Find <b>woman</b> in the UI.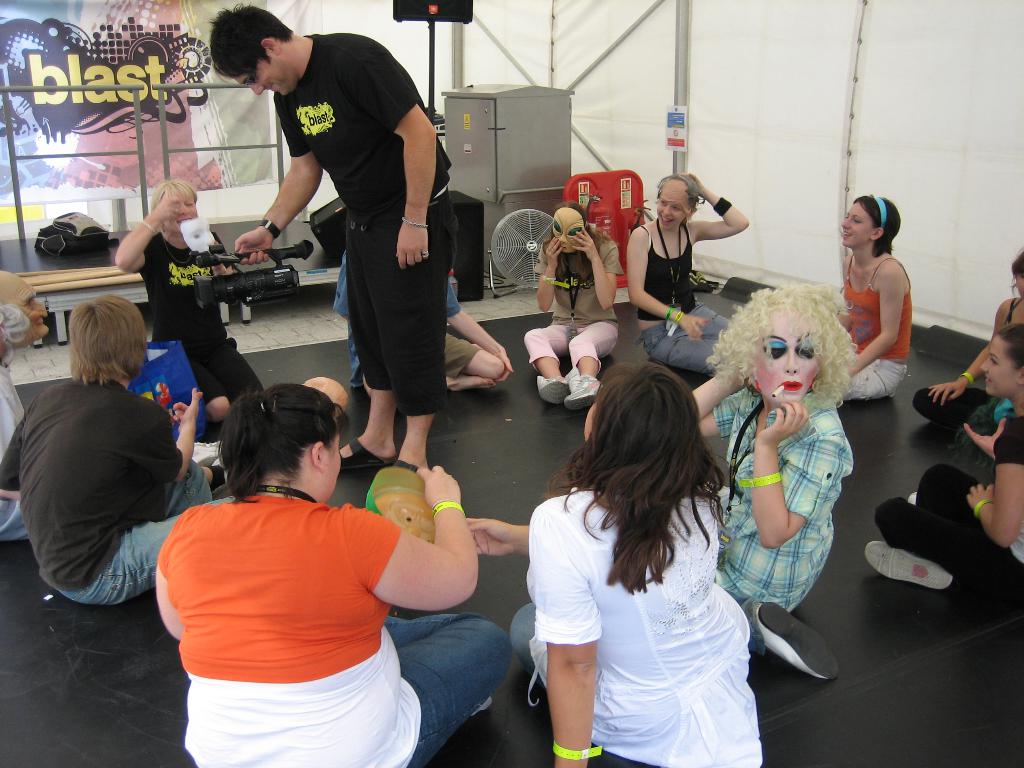
UI element at box(517, 337, 776, 767).
